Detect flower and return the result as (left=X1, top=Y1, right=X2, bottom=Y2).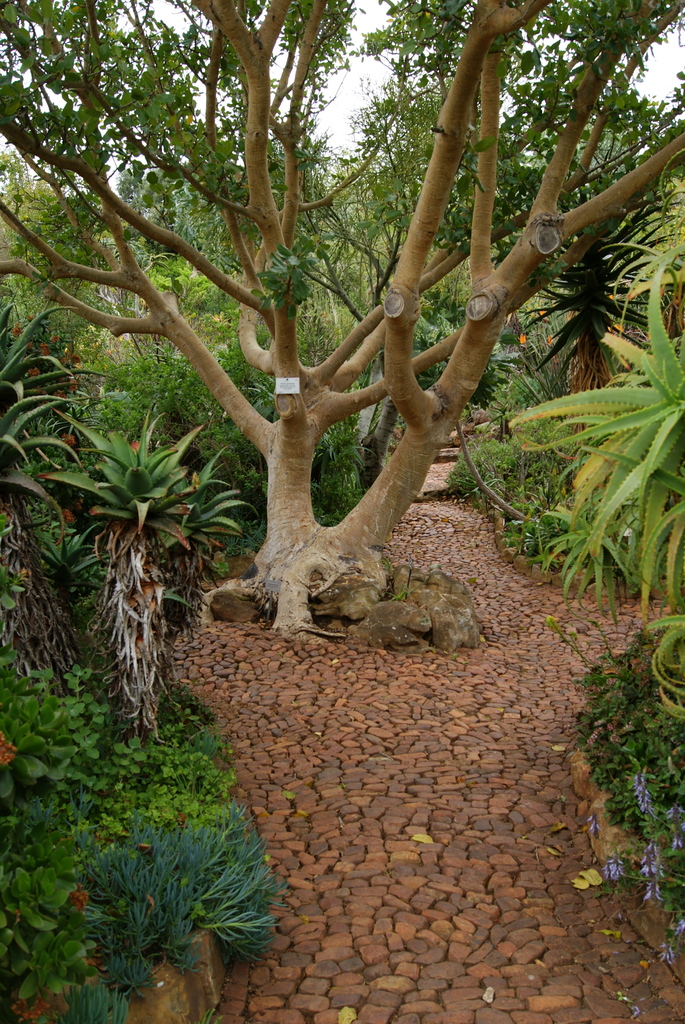
(left=602, top=325, right=626, bottom=337).
